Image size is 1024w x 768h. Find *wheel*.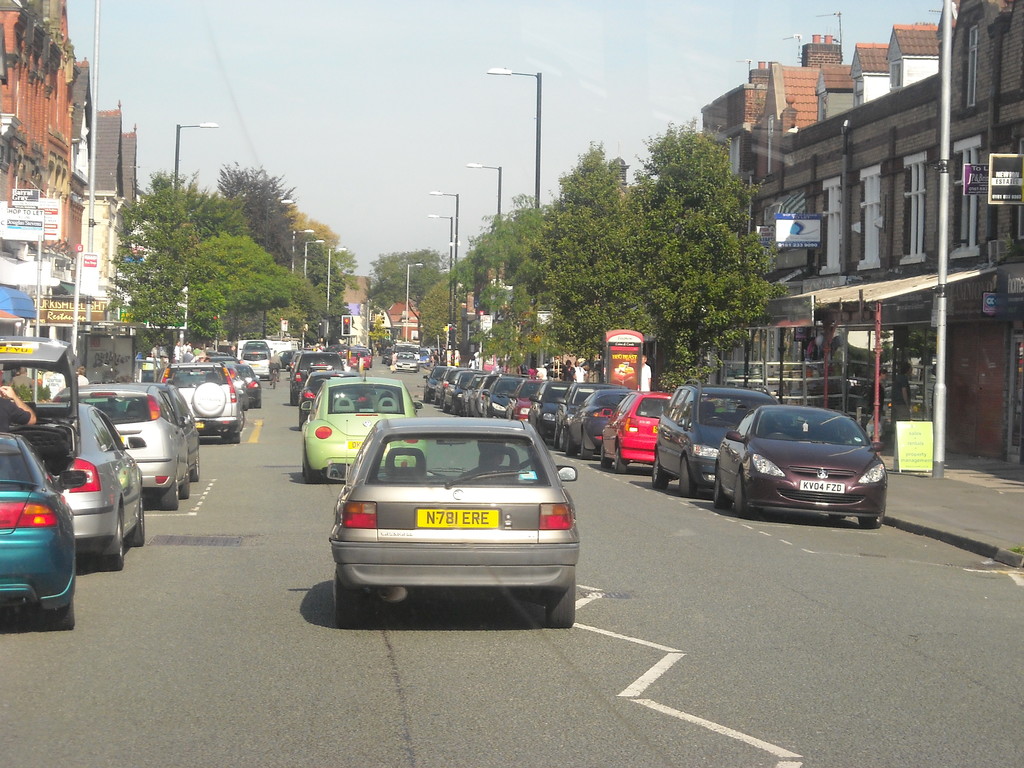
bbox(546, 580, 574, 629).
